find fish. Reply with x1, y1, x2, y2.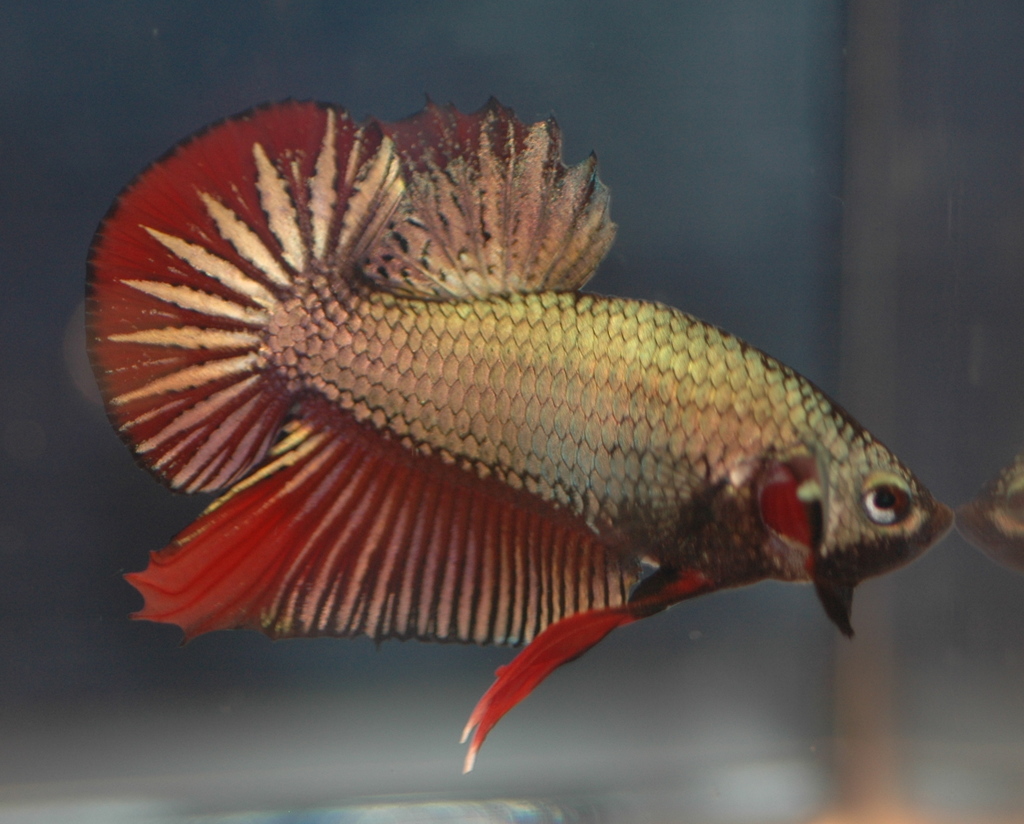
84, 100, 966, 770.
